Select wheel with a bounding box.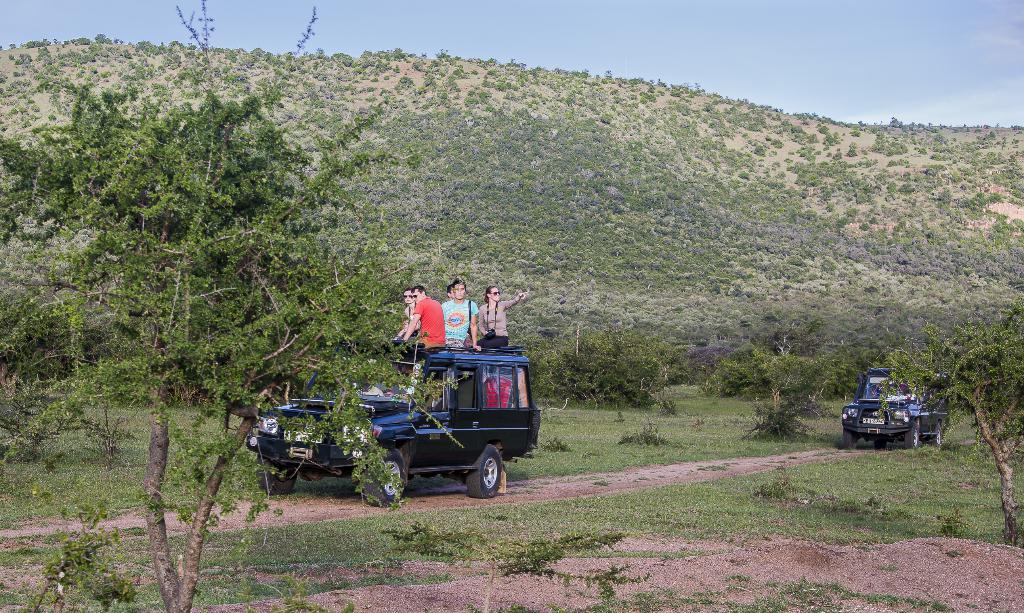
box(259, 454, 296, 495).
